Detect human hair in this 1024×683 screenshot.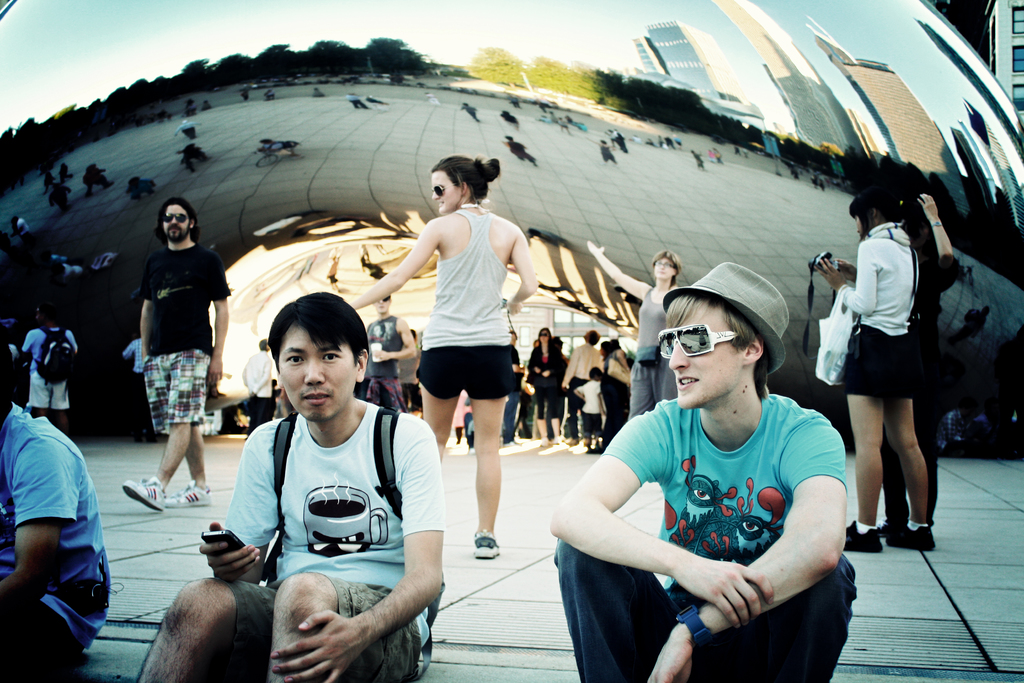
Detection: (left=666, top=288, right=760, bottom=344).
